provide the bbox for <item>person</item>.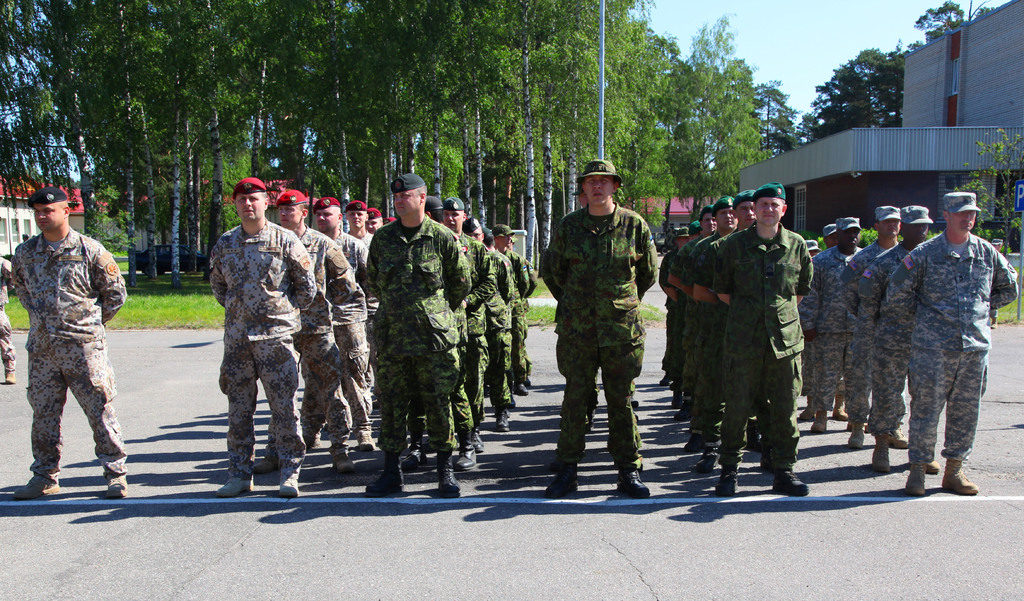
[x1=202, y1=179, x2=548, y2=506].
